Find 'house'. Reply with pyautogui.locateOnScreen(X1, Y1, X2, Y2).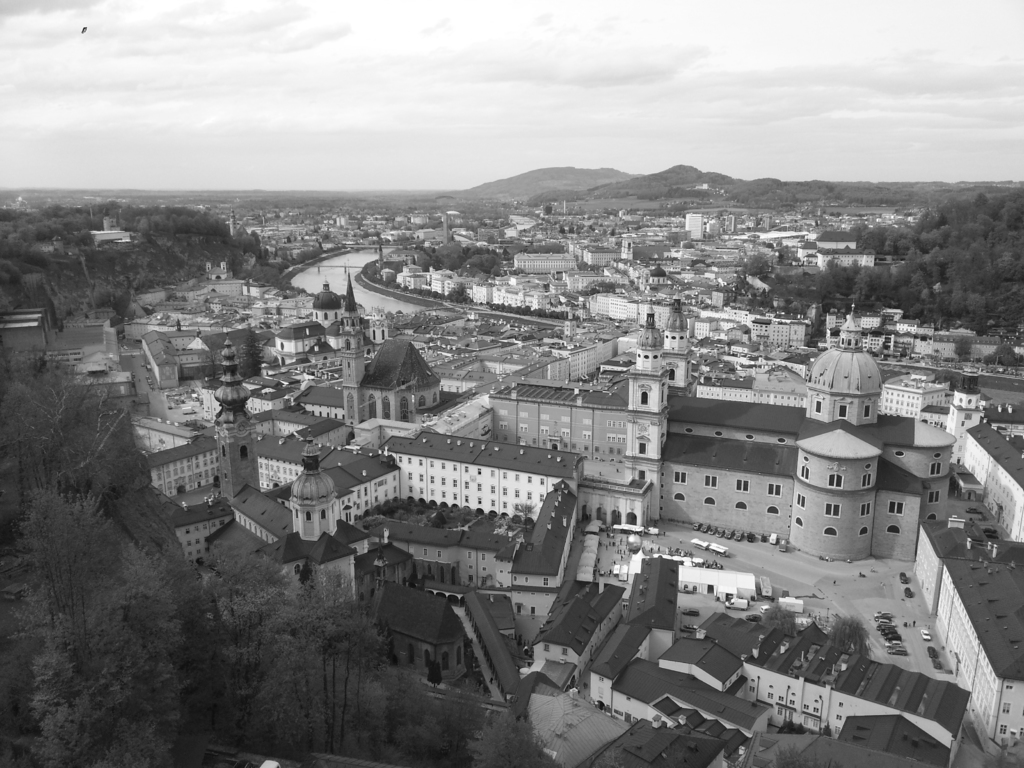
pyautogui.locateOnScreen(148, 484, 230, 563).
